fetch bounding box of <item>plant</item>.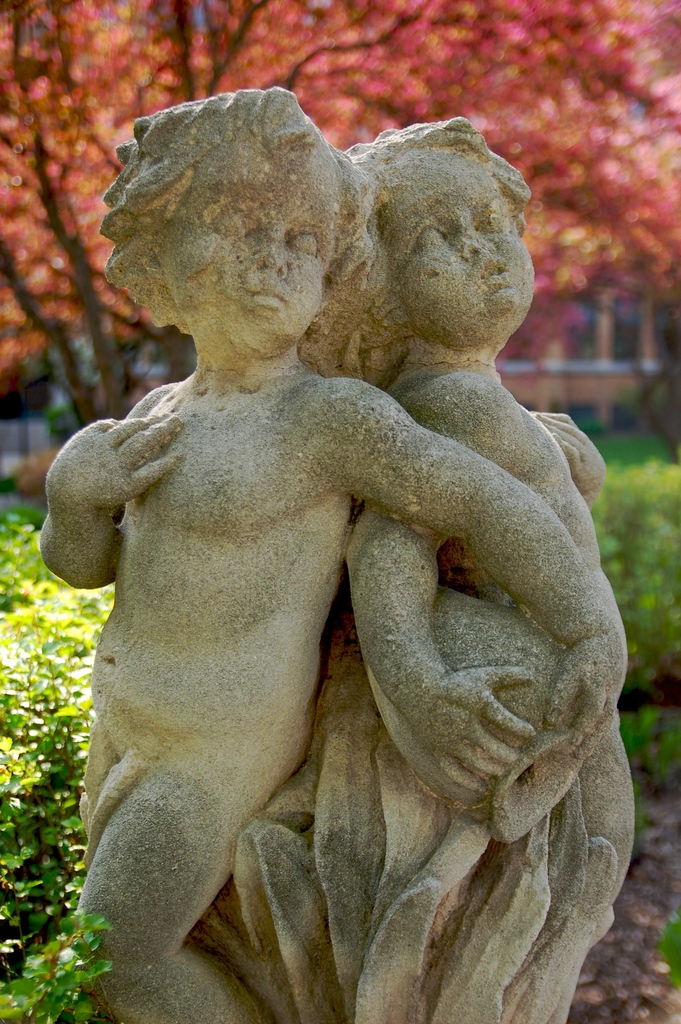
Bbox: [9, 449, 63, 494].
